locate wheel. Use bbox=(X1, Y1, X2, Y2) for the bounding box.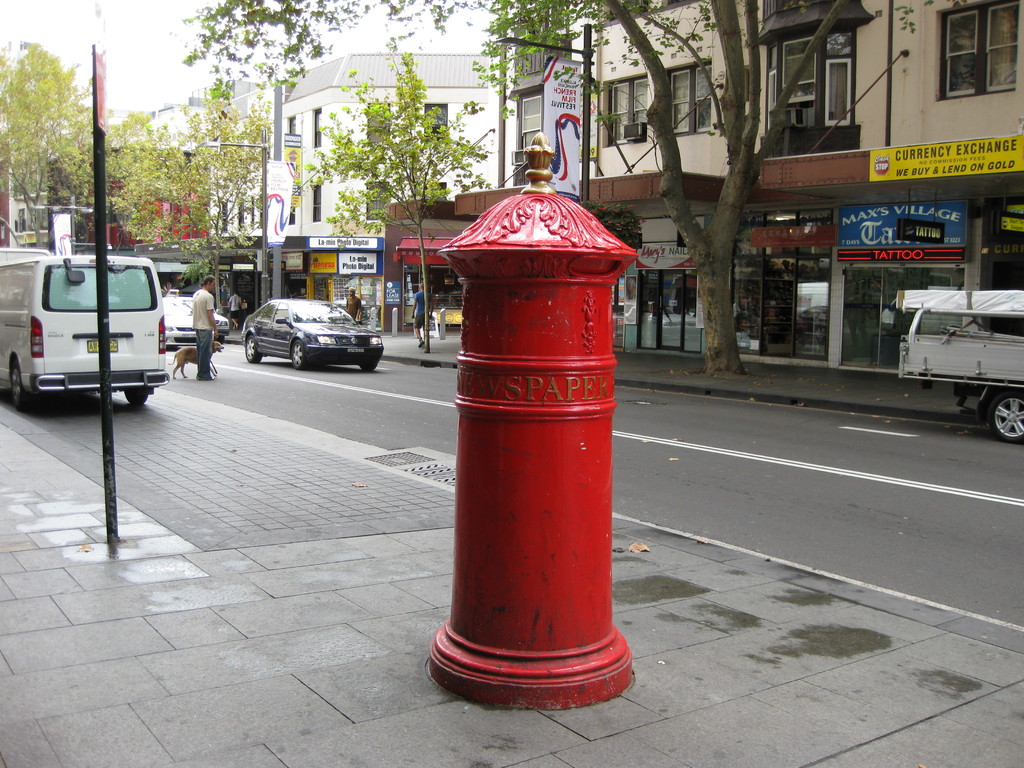
bbox=(127, 390, 150, 406).
